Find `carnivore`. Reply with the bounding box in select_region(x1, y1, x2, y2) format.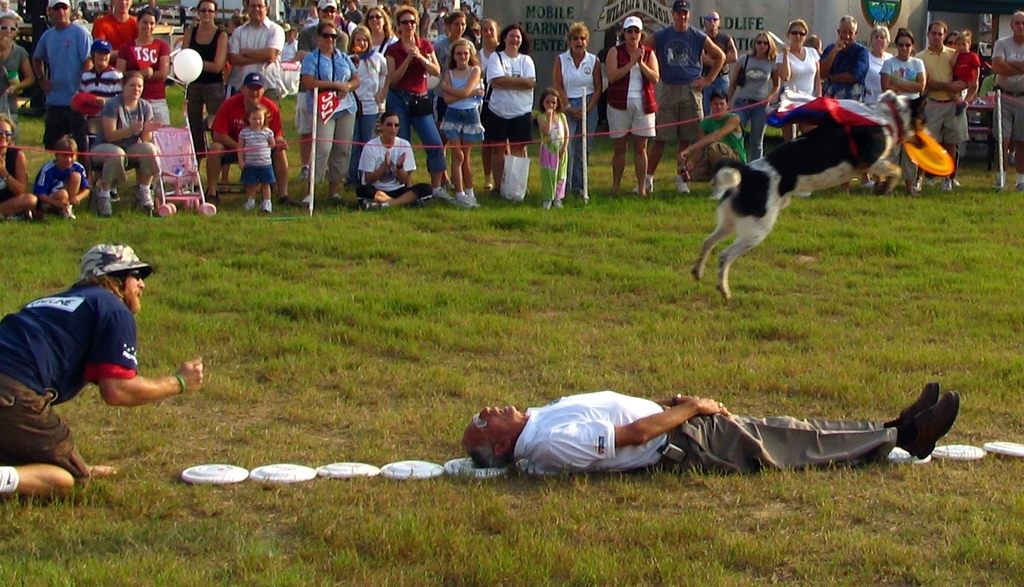
select_region(349, 112, 433, 208).
